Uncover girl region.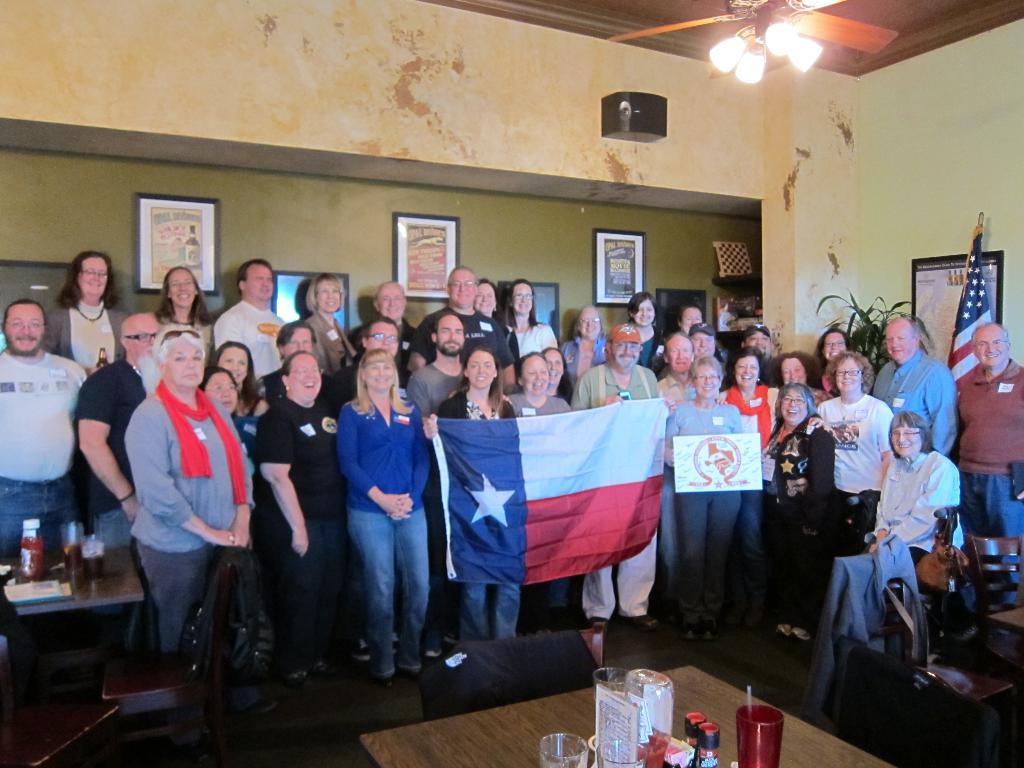
Uncovered: select_region(564, 299, 607, 383).
